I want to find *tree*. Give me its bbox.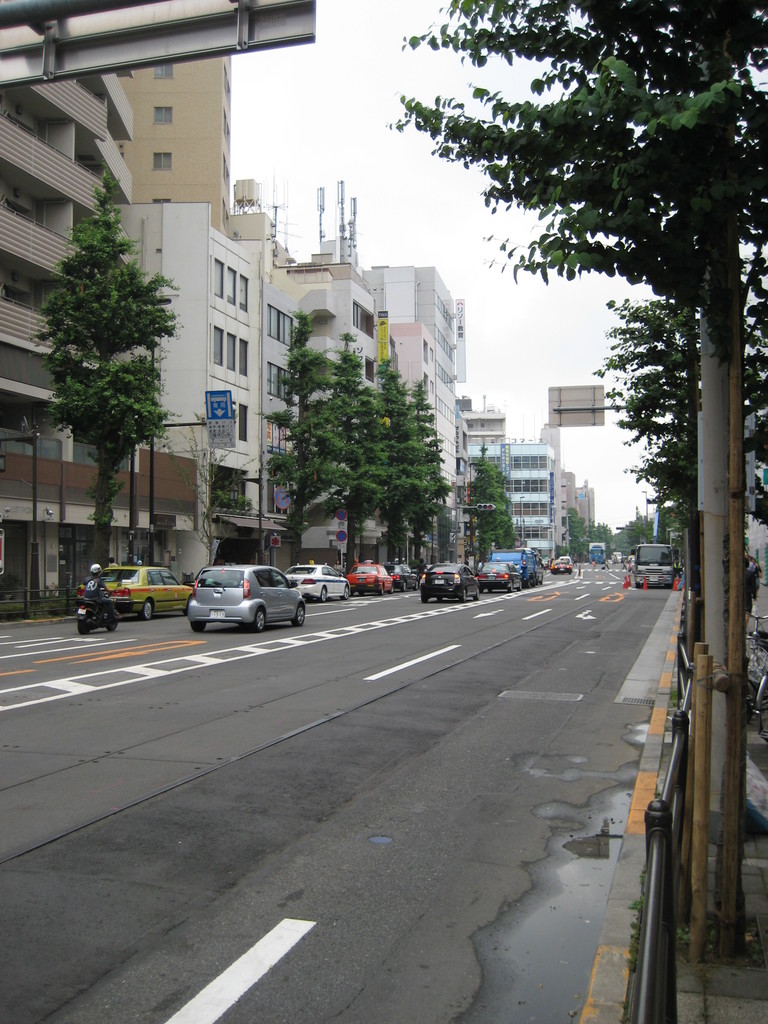
bbox(383, 0, 767, 725).
